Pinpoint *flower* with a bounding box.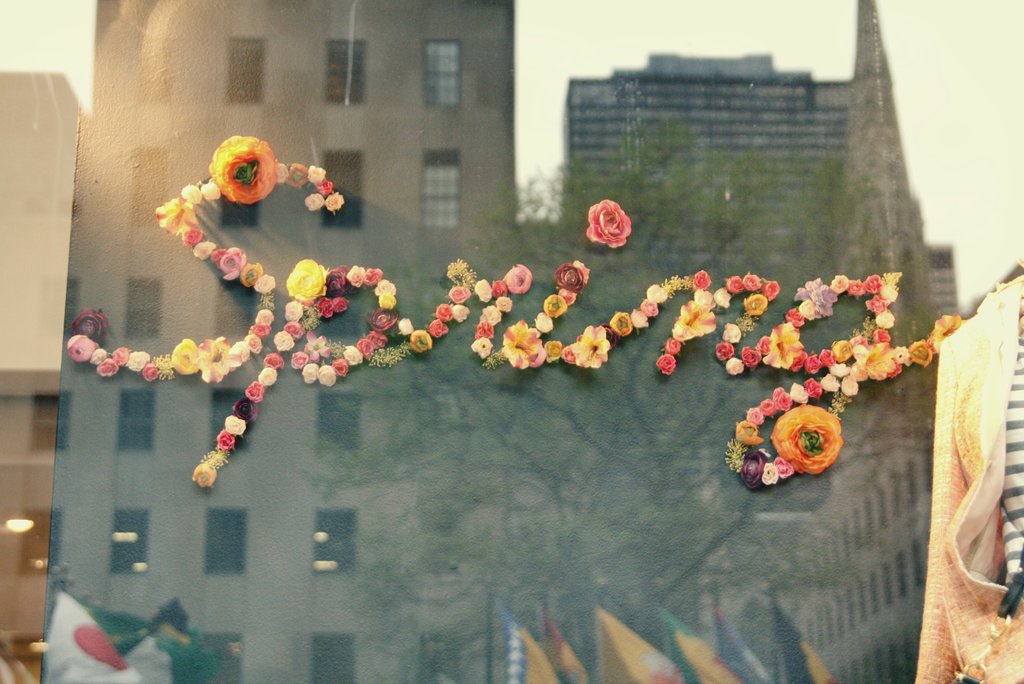
l=317, t=364, r=334, b=386.
